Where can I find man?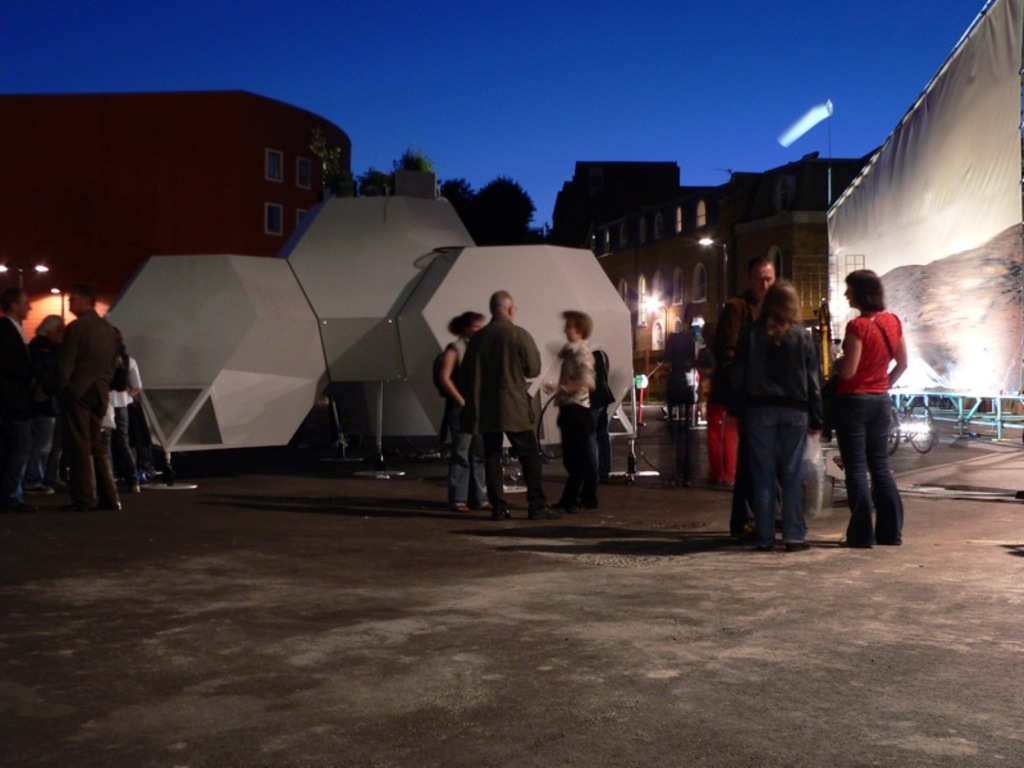
You can find it at [41,283,128,506].
